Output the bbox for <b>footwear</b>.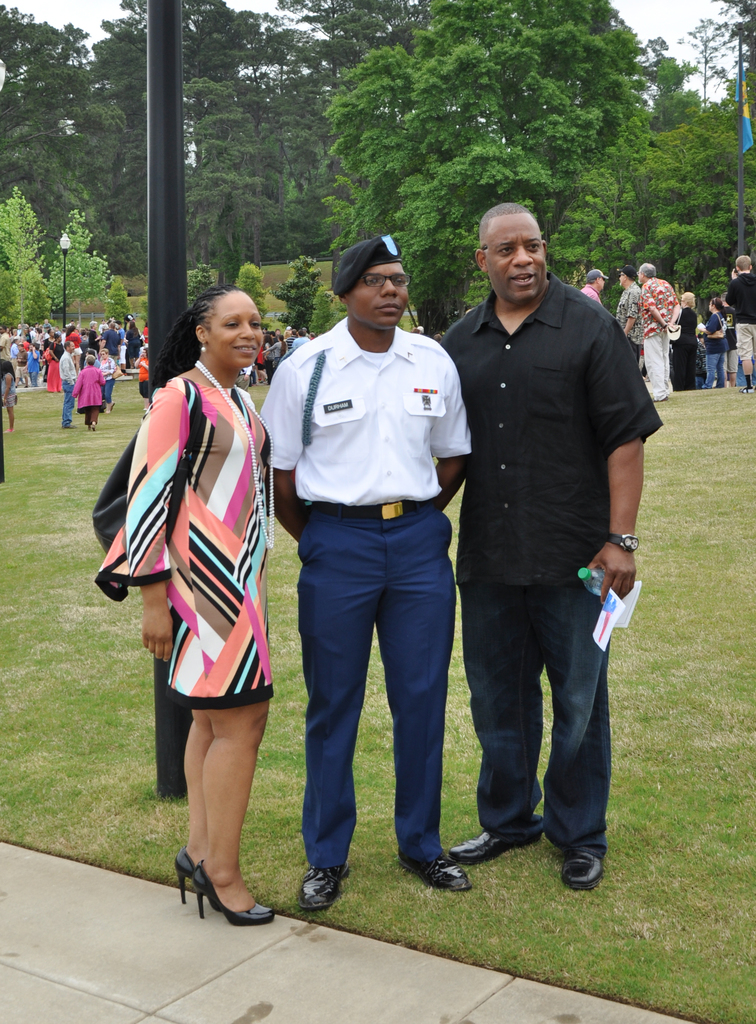
box=[294, 861, 339, 917].
